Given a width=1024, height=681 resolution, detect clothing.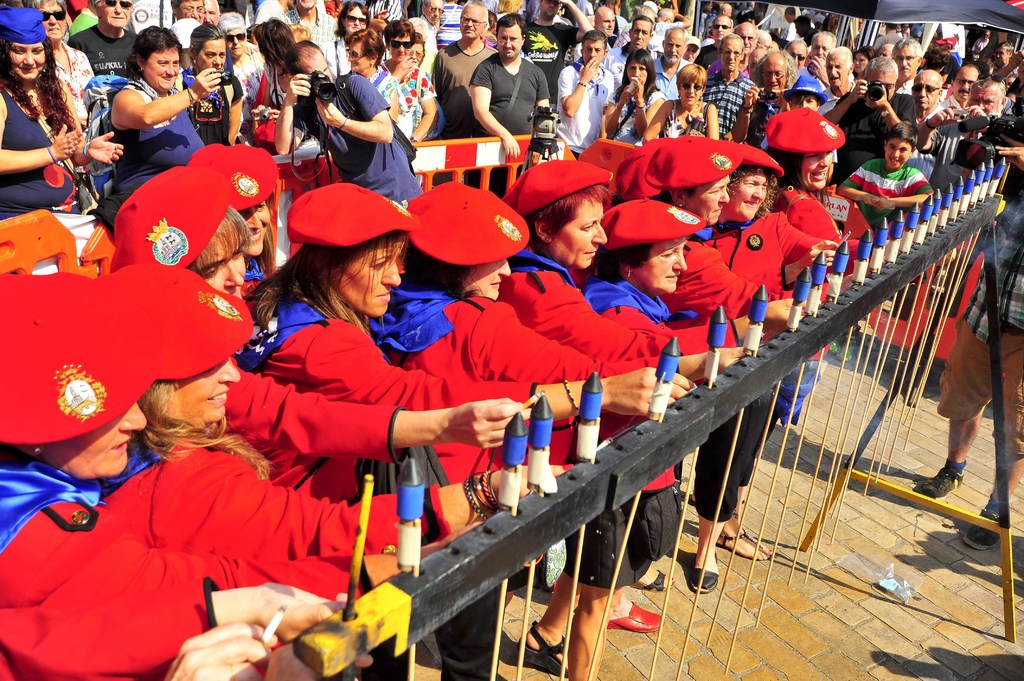
x1=92 y1=417 x2=442 y2=553.
